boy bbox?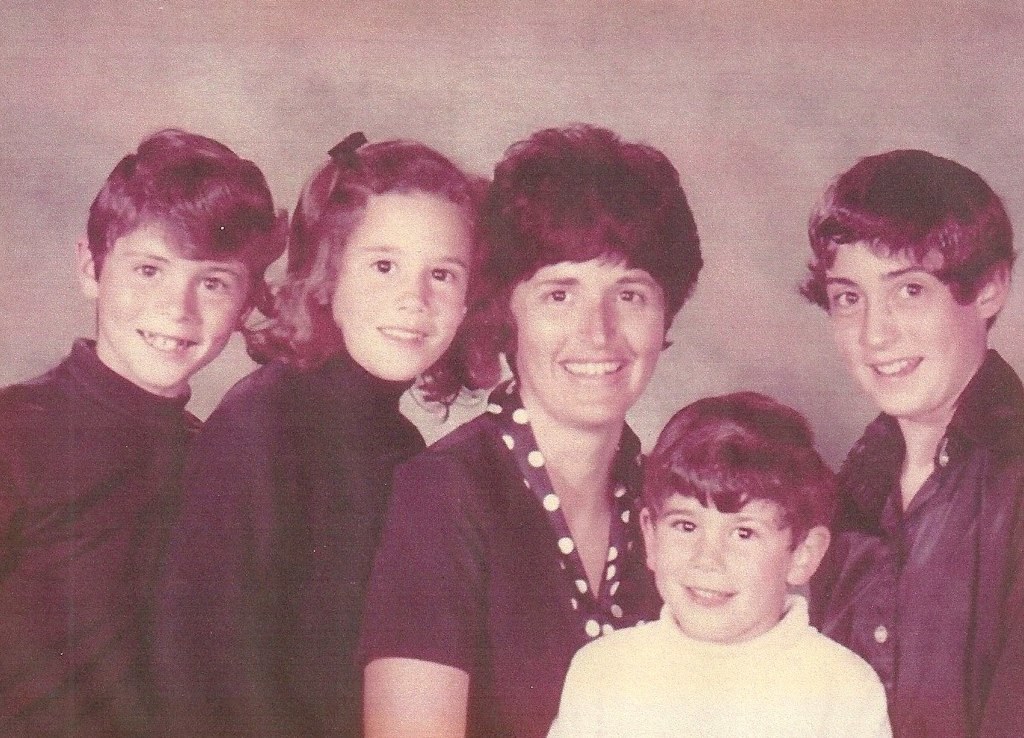
[x1=578, y1=375, x2=905, y2=729]
